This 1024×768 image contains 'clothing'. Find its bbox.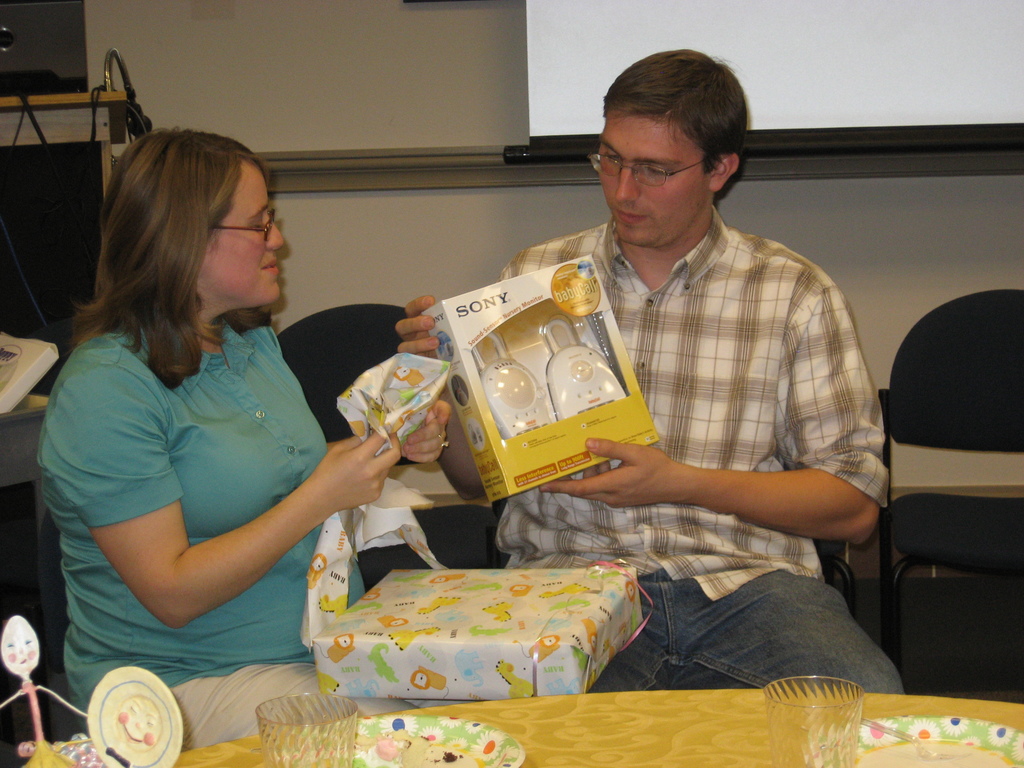
(12, 314, 435, 757).
